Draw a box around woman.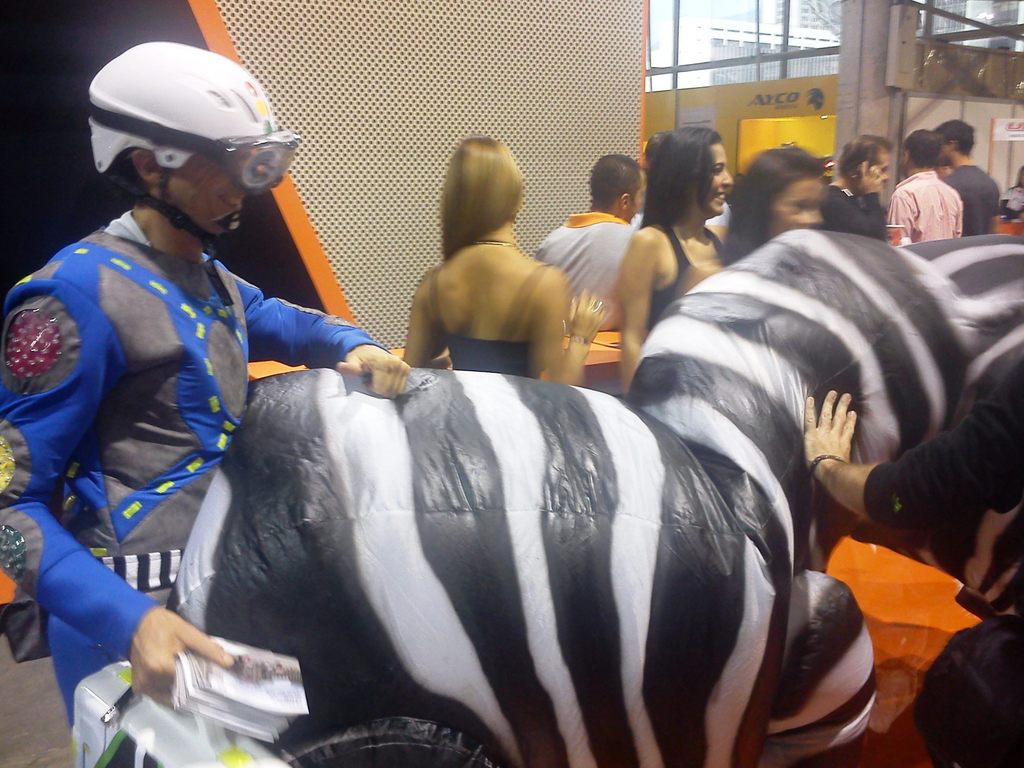
box=[619, 129, 729, 392].
